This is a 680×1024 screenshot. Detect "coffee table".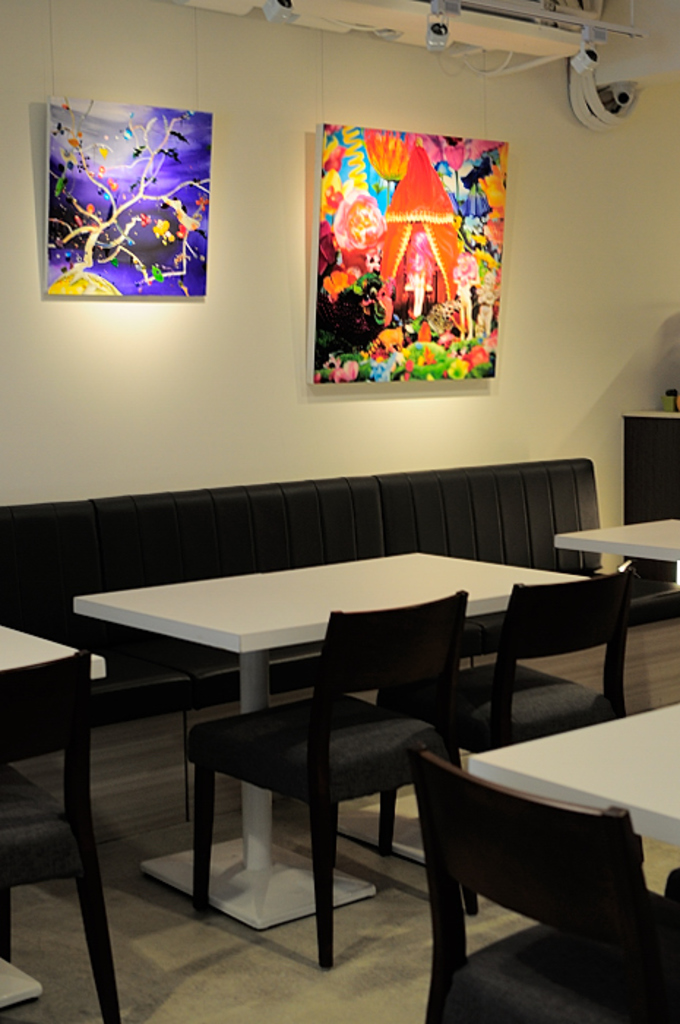
l=472, t=695, r=679, b=862.
